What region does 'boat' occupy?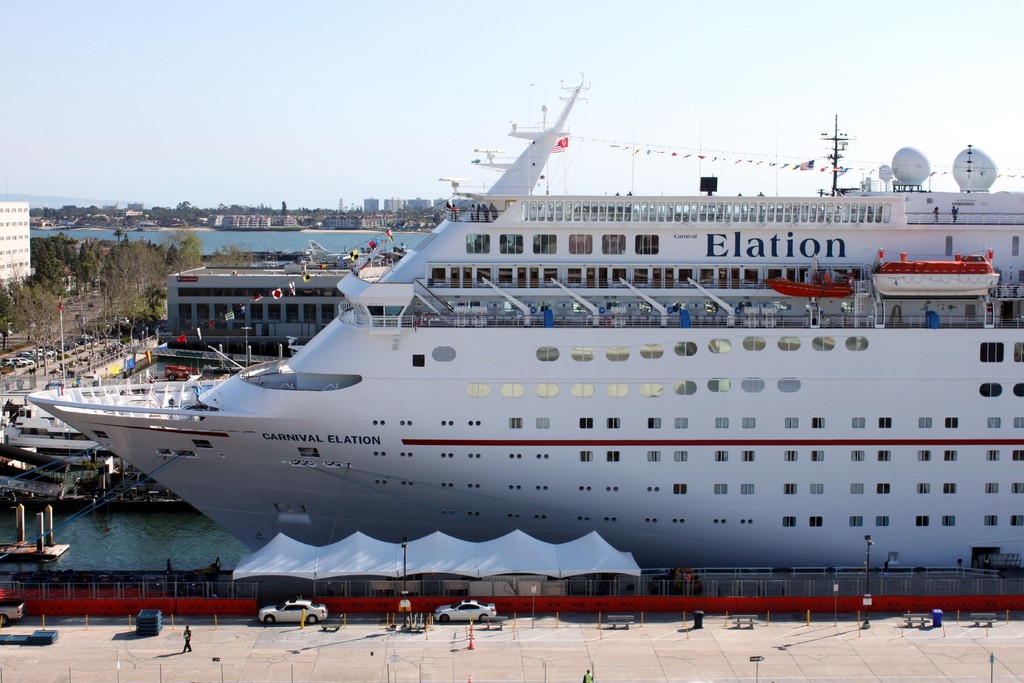
15,65,1023,570.
